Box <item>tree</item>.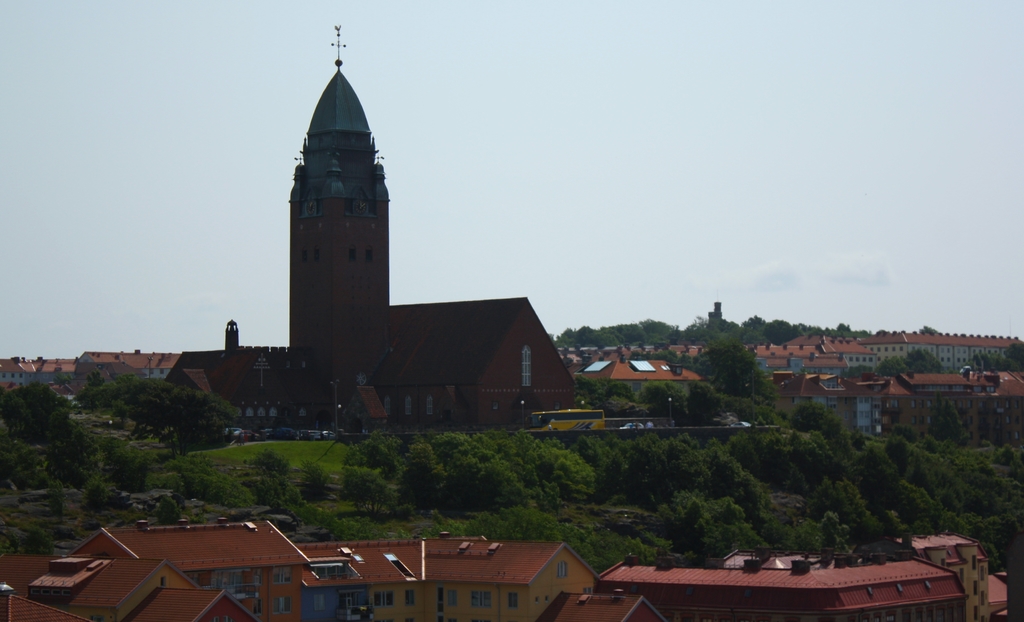
crop(840, 365, 876, 379).
